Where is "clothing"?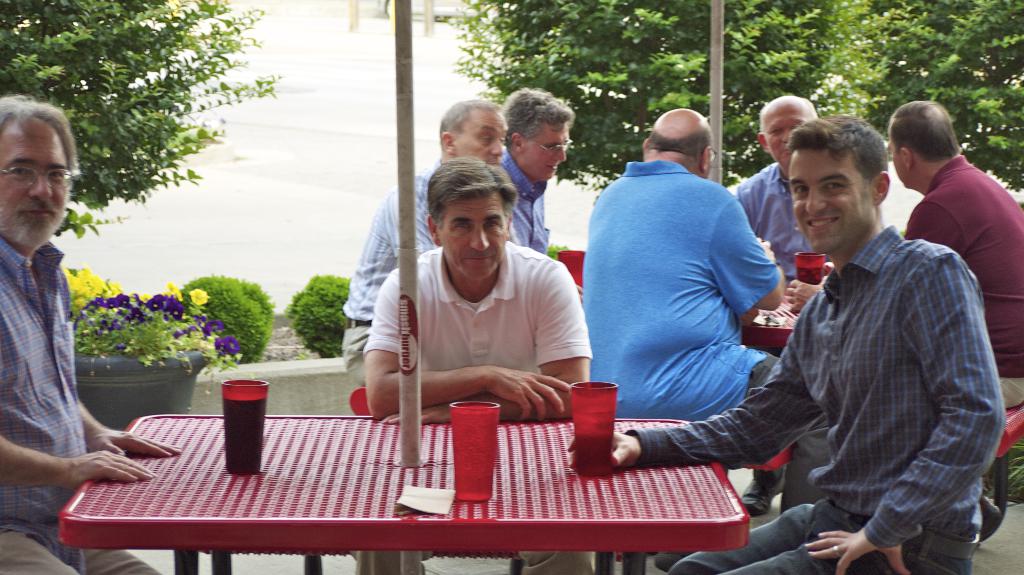
(x1=621, y1=223, x2=1009, y2=571).
